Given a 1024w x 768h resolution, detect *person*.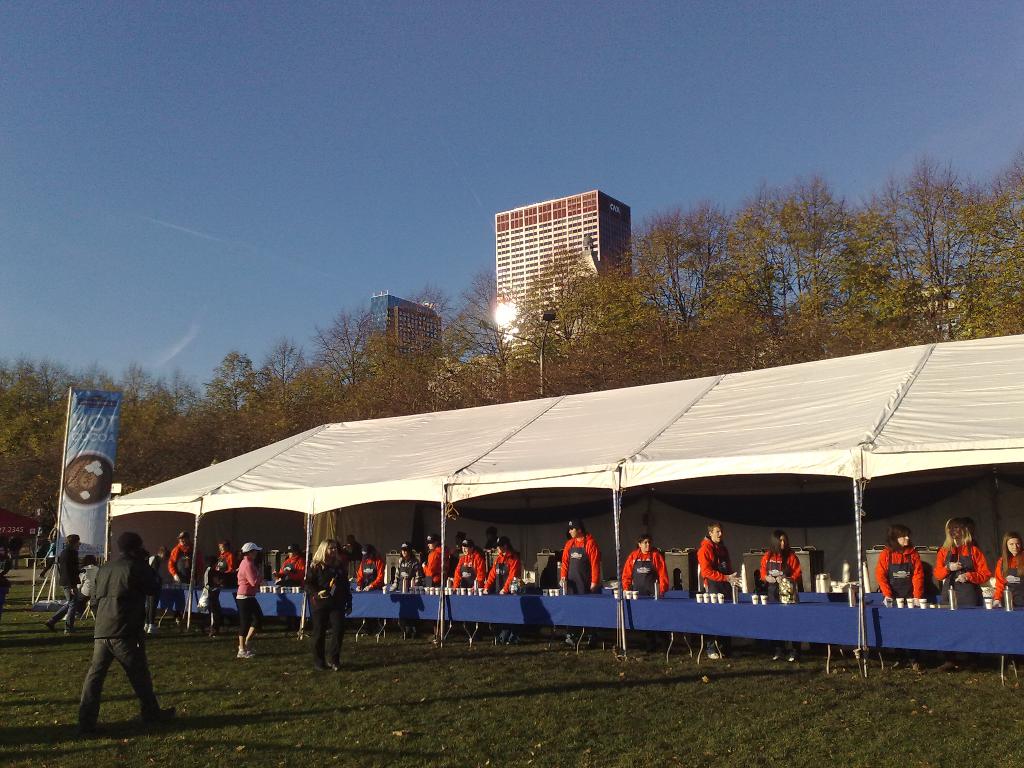
x1=388 y1=543 x2=422 y2=639.
